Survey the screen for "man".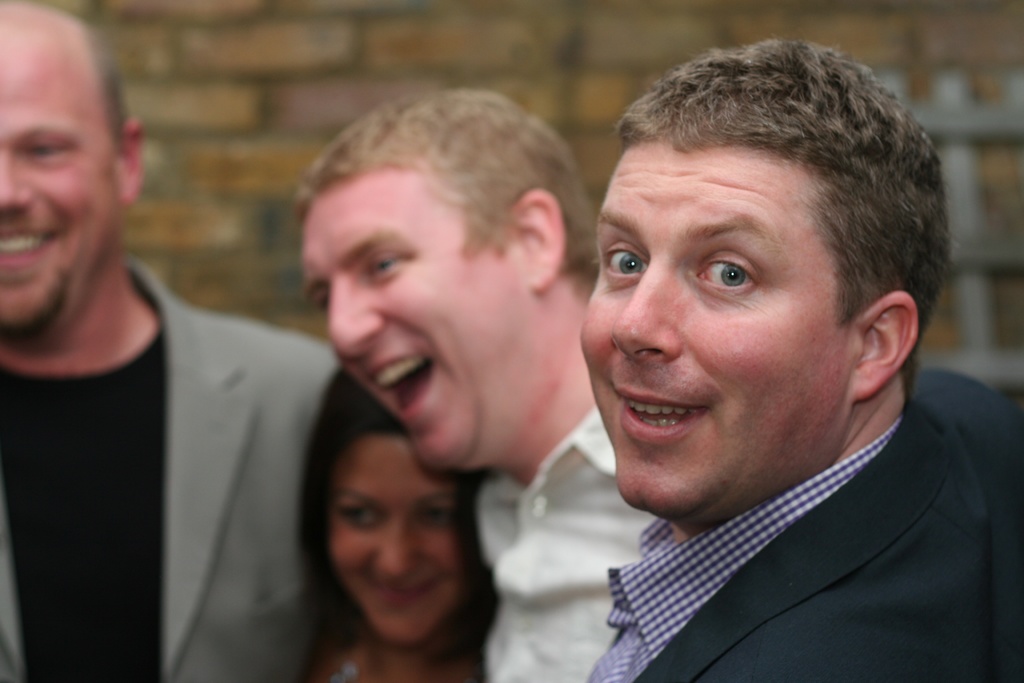
Survey found: x1=0 y1=0 x2=337 y2=682.
